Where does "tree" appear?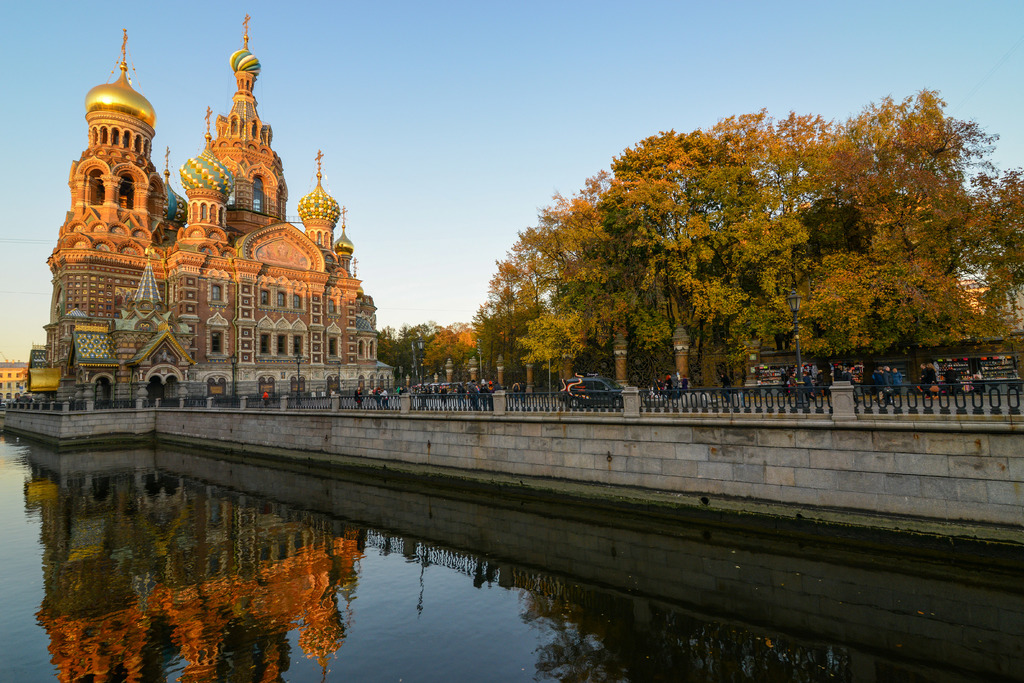
Appears at BBox(793, 75, 1002, 400).
